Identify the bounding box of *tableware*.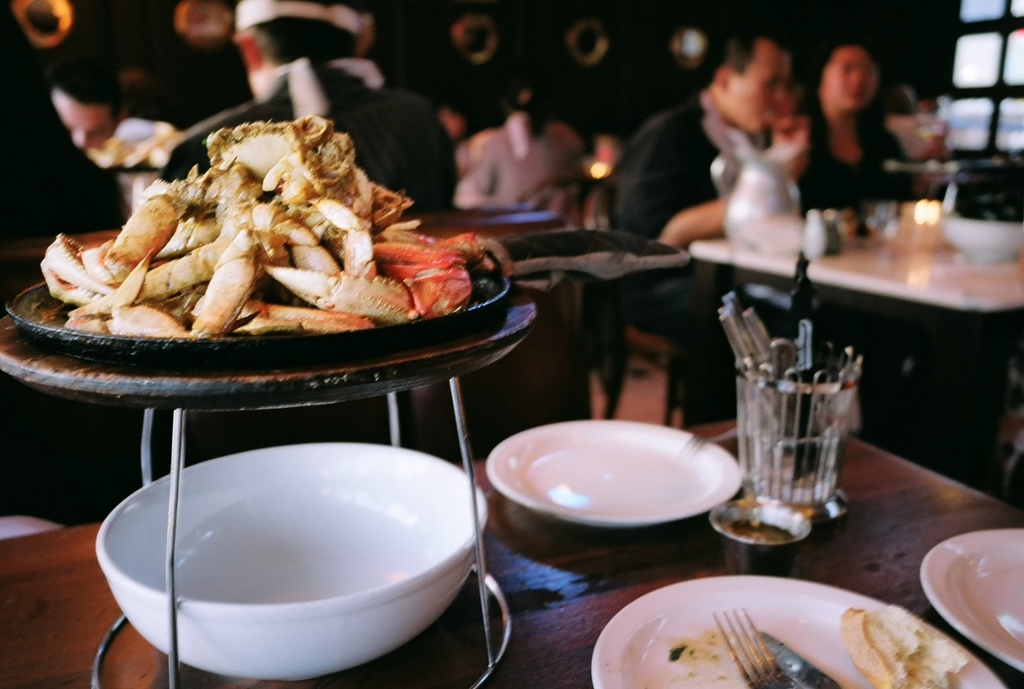
select_region(712, 608, 769, 688).
